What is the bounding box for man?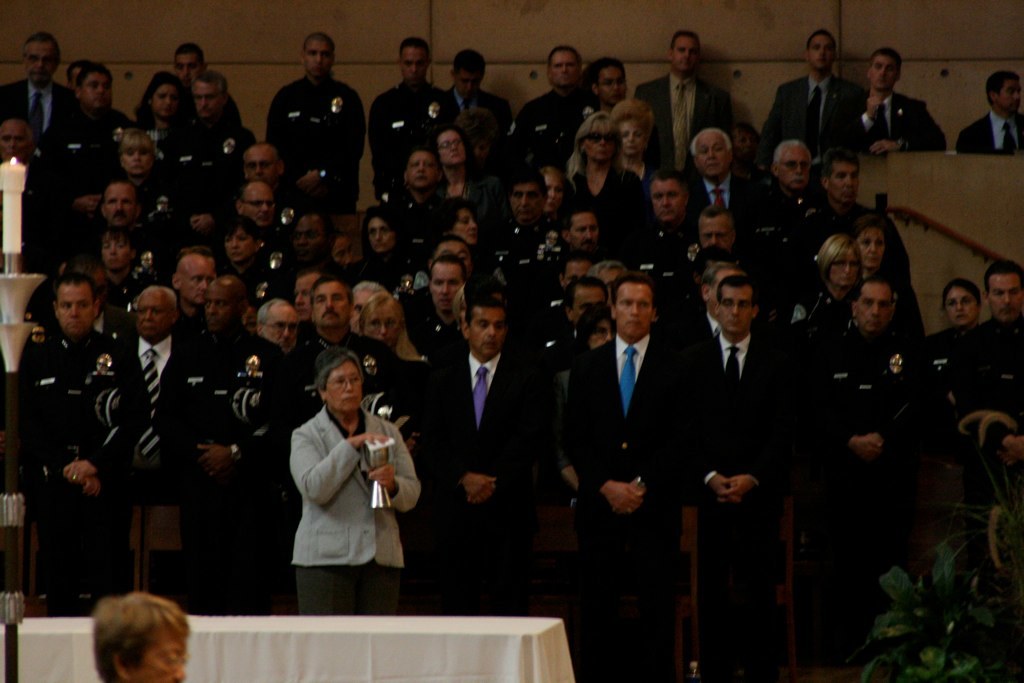
box(493, 172, 573, 257).
